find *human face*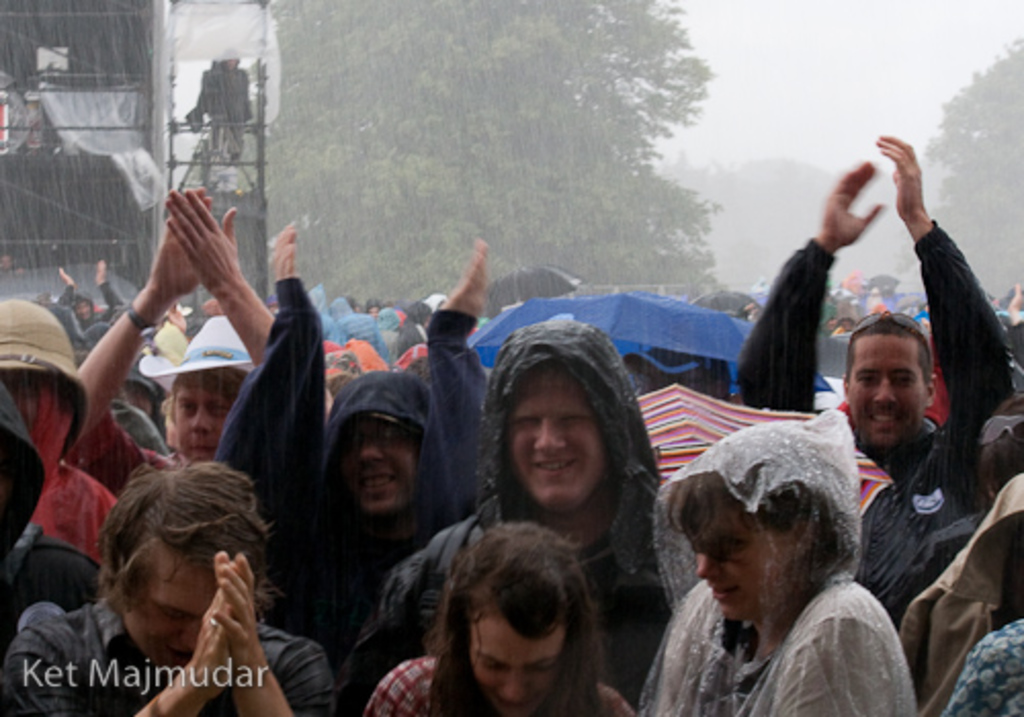
{"left": 340, "top": 418, "right": 414, "bottom": 512}
